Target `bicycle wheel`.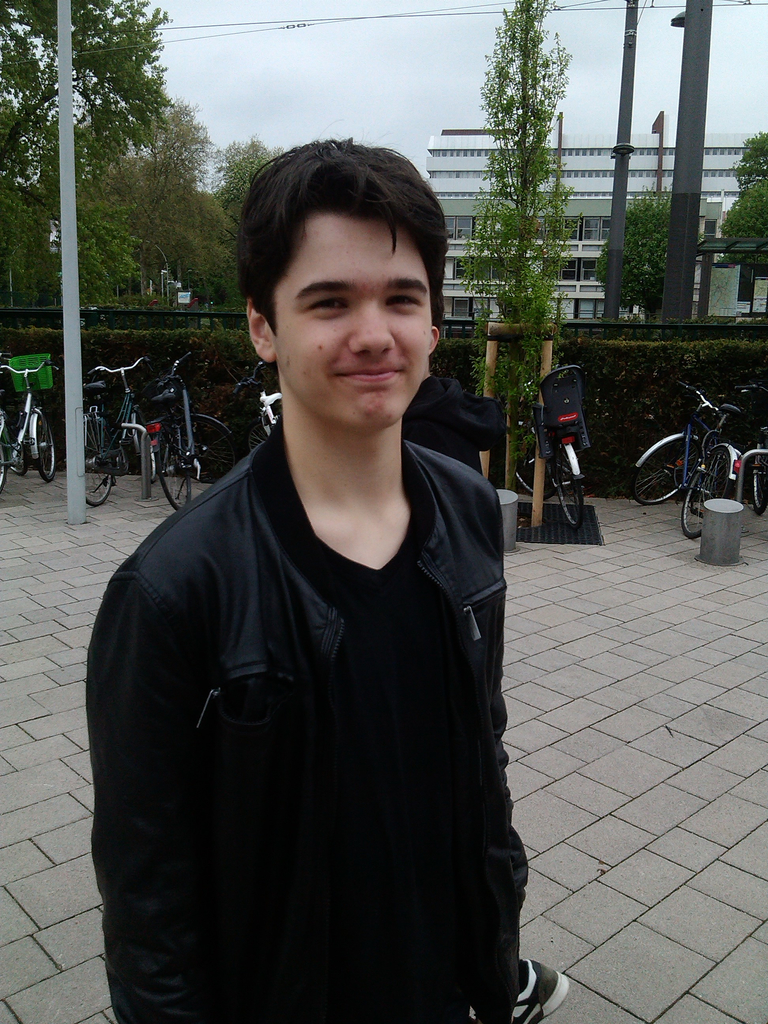
Target region: bbox=(751, 438, 767, 519).
